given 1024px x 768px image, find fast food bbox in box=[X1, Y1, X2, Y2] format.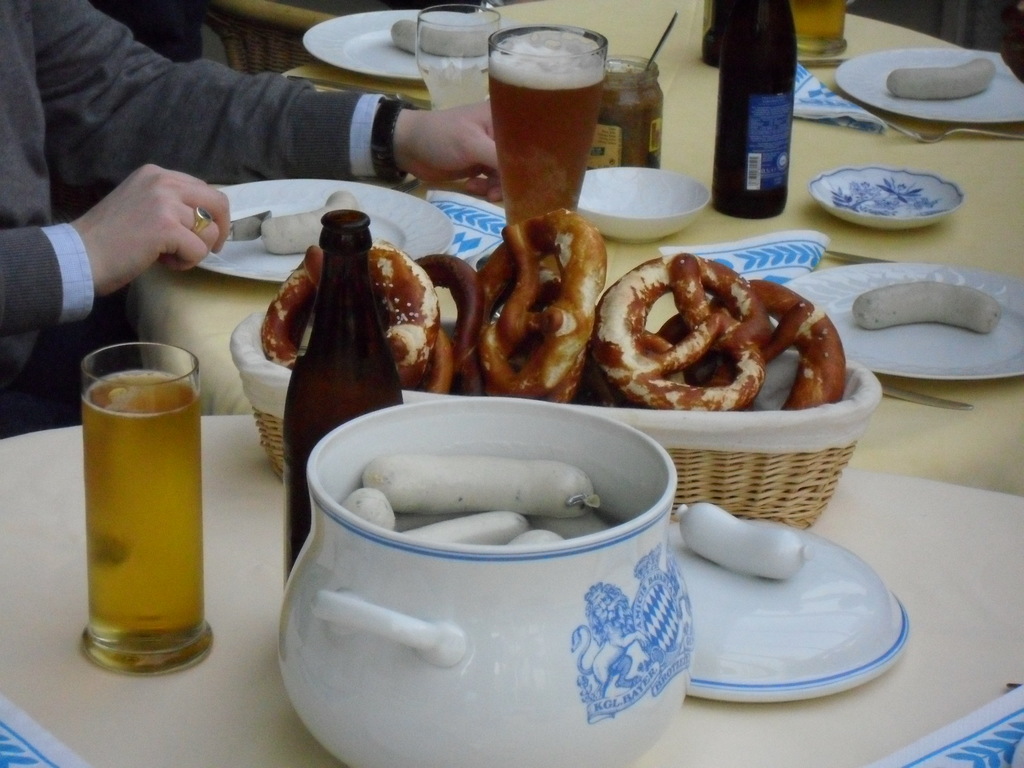
box=[854, 281, 1010, 333].
